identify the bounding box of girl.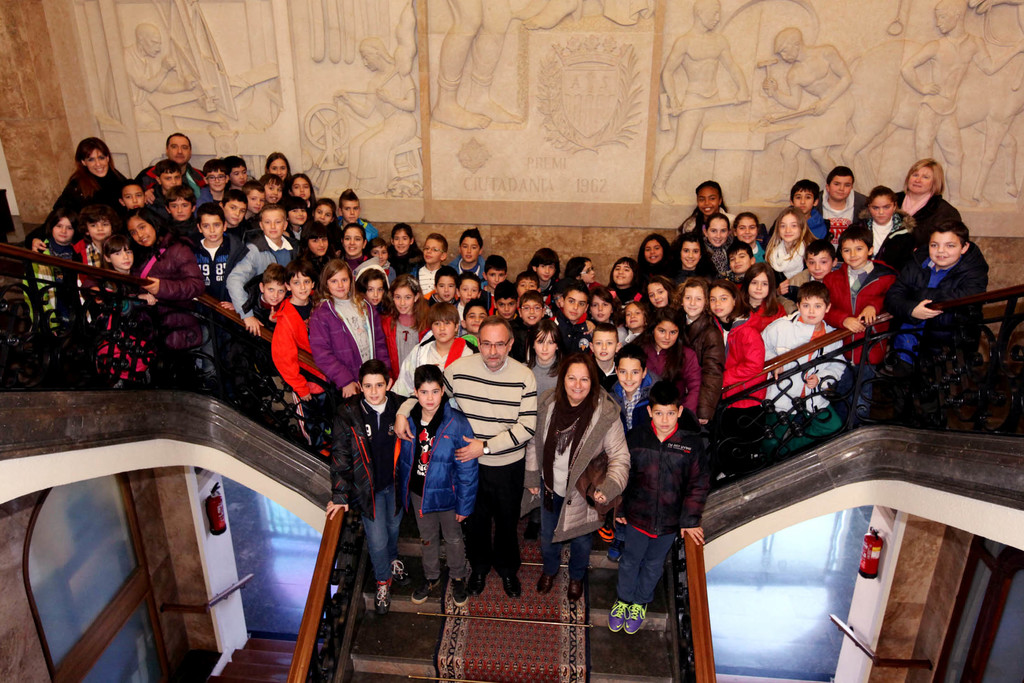
<box>352,264,385,314</box>.
